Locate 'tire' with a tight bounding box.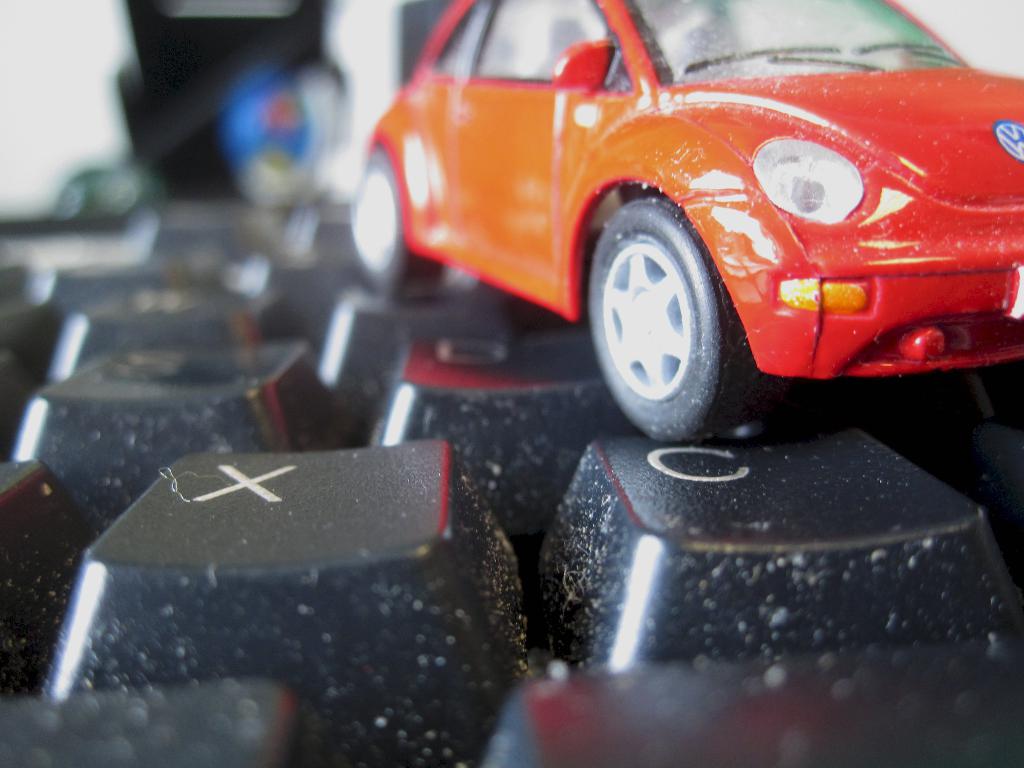
BBox(353, 145, 440, 298).
